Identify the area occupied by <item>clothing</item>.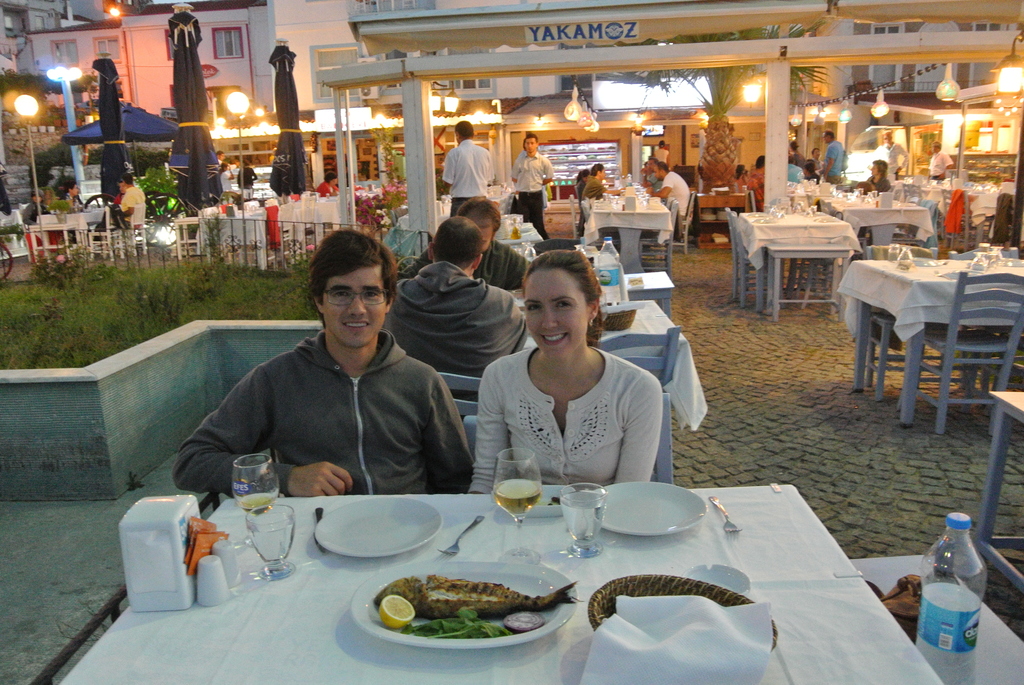
Area: region(394, 239, 532, 287).
